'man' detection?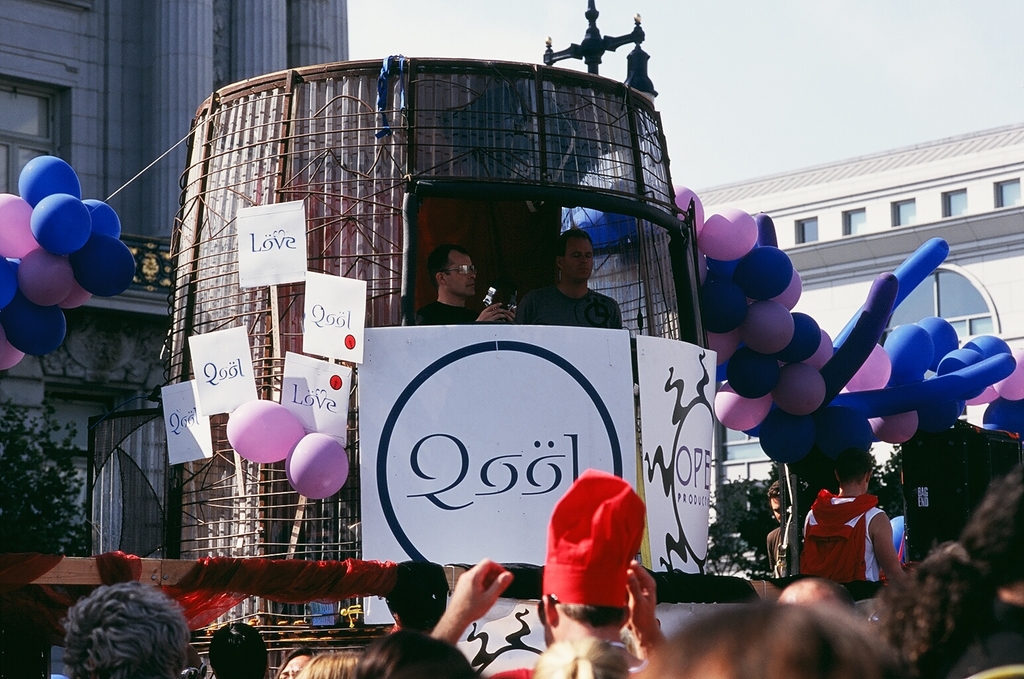
box=[765, 479, 791, 572]
